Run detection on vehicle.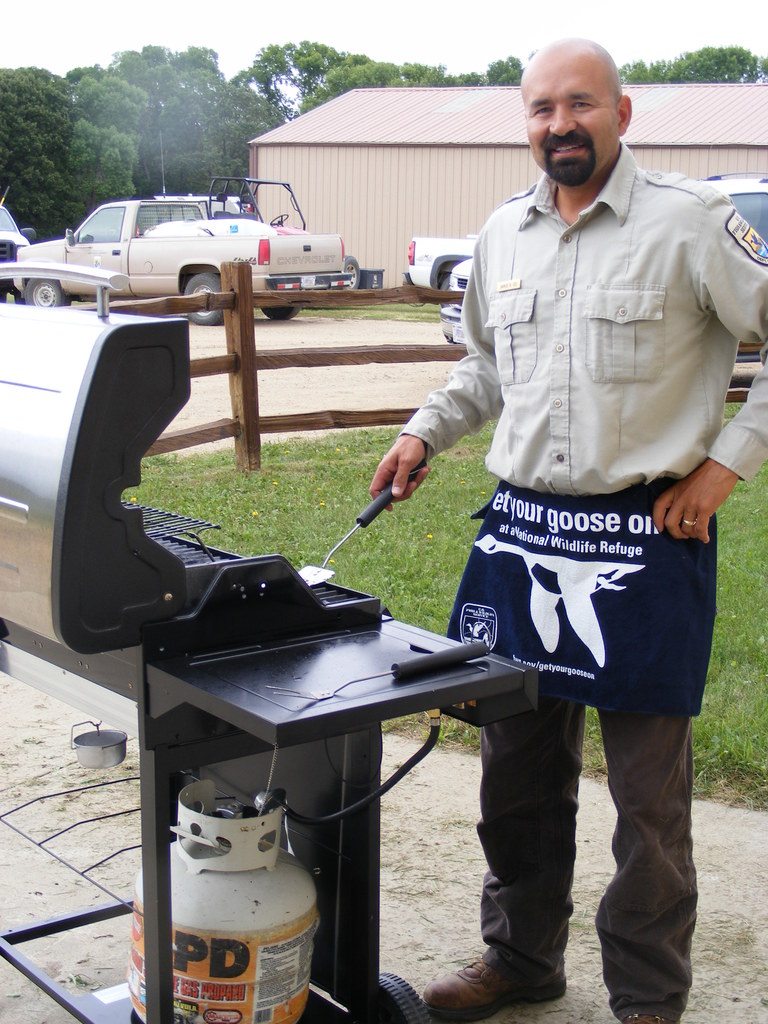
Result: box(709, 173, 767, 274).
